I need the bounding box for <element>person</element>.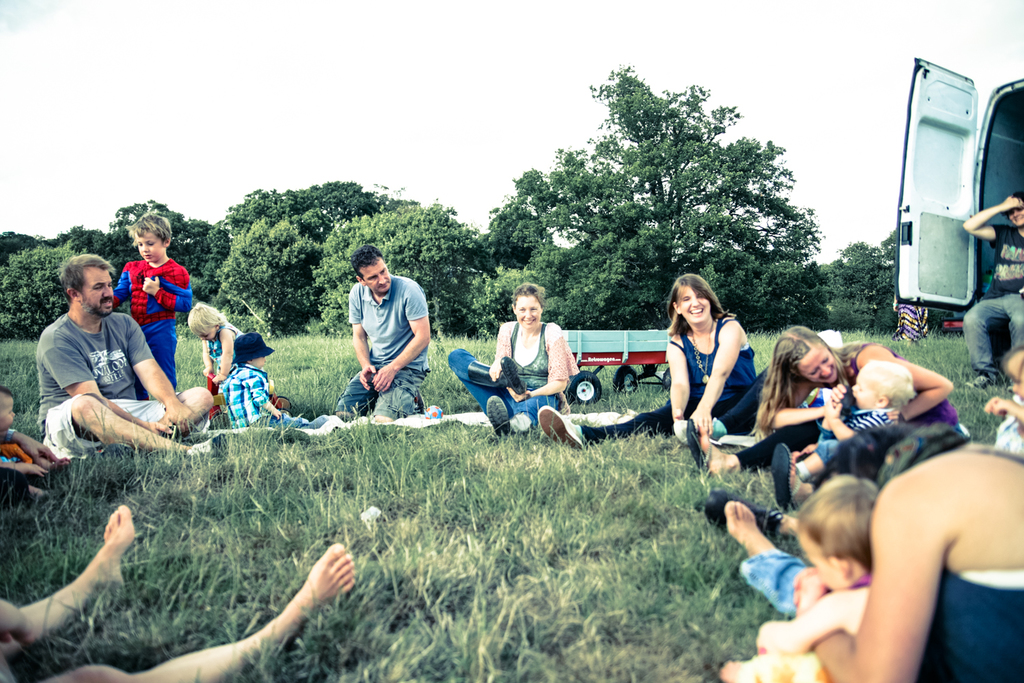
Here it is: (705,413,971,528).
